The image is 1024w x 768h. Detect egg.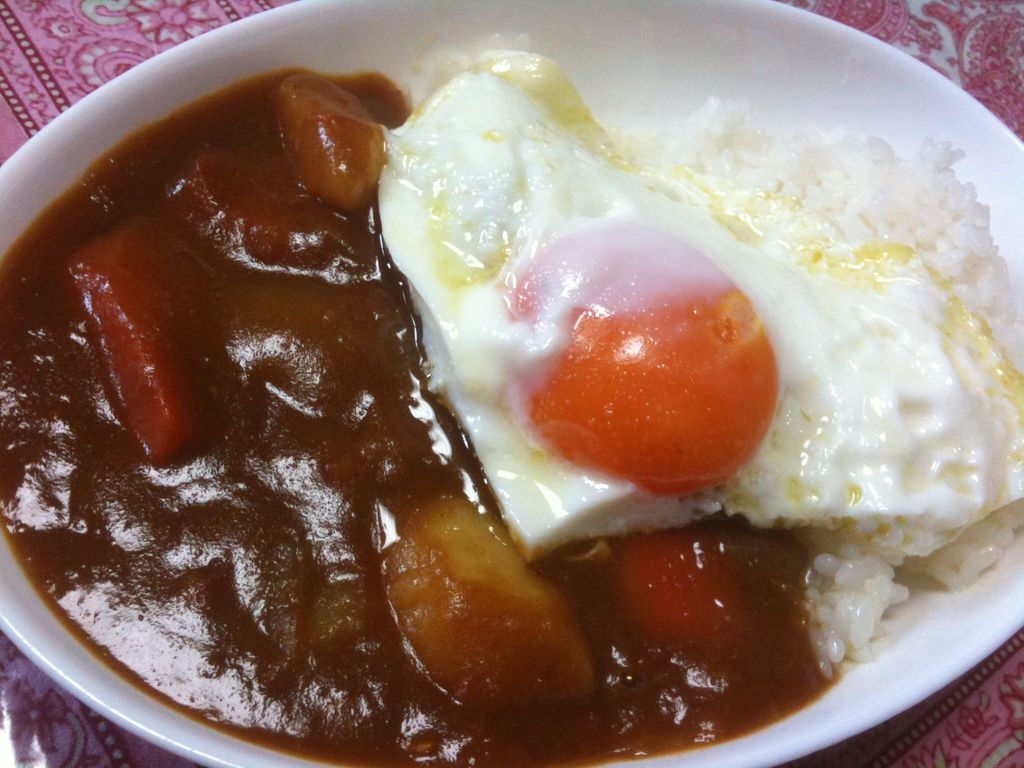
Detection: bbox=(374, 44, 1023, 564).
